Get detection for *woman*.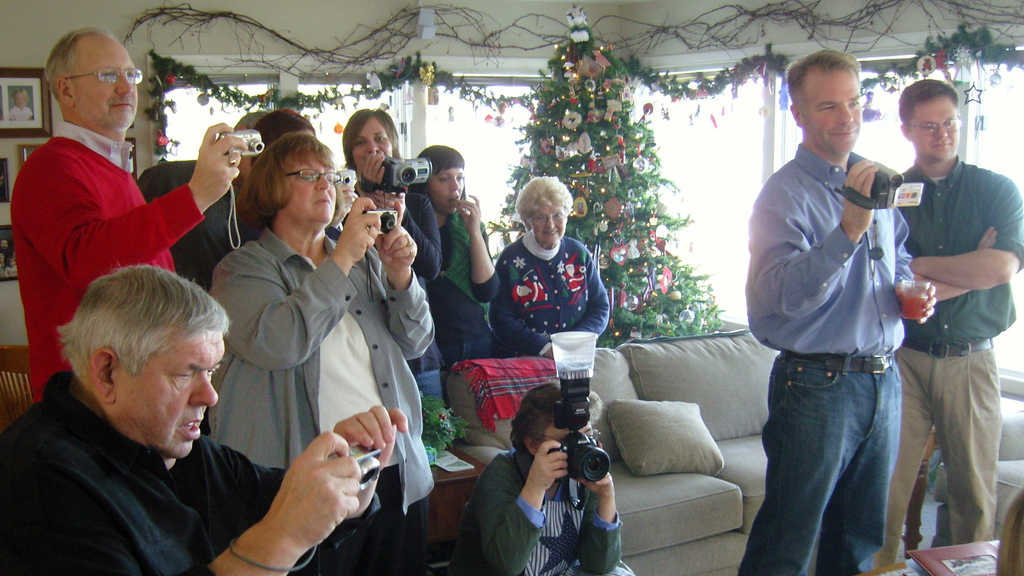
Detection: Rect(215, 131, 436, 575).
